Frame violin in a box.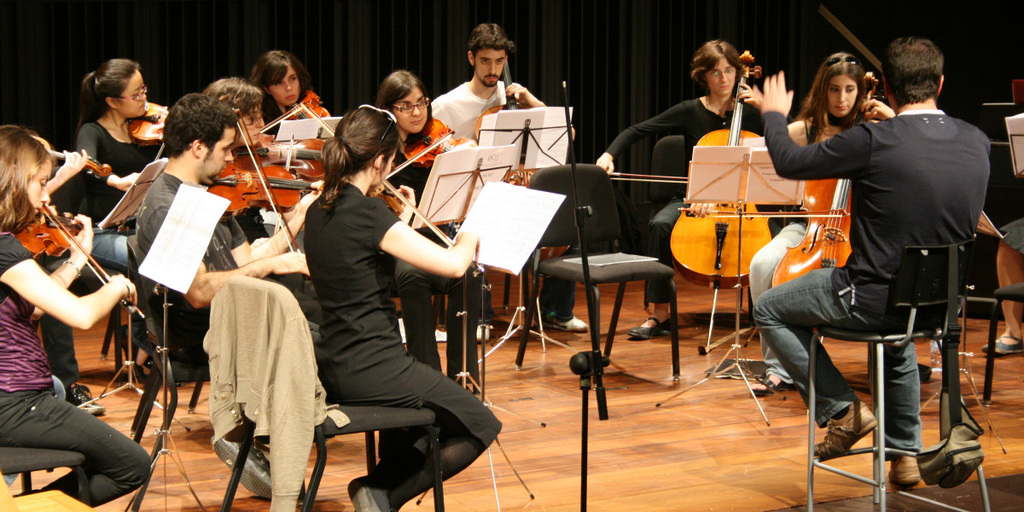
left=129, top=102, right=175, bottom=181.
